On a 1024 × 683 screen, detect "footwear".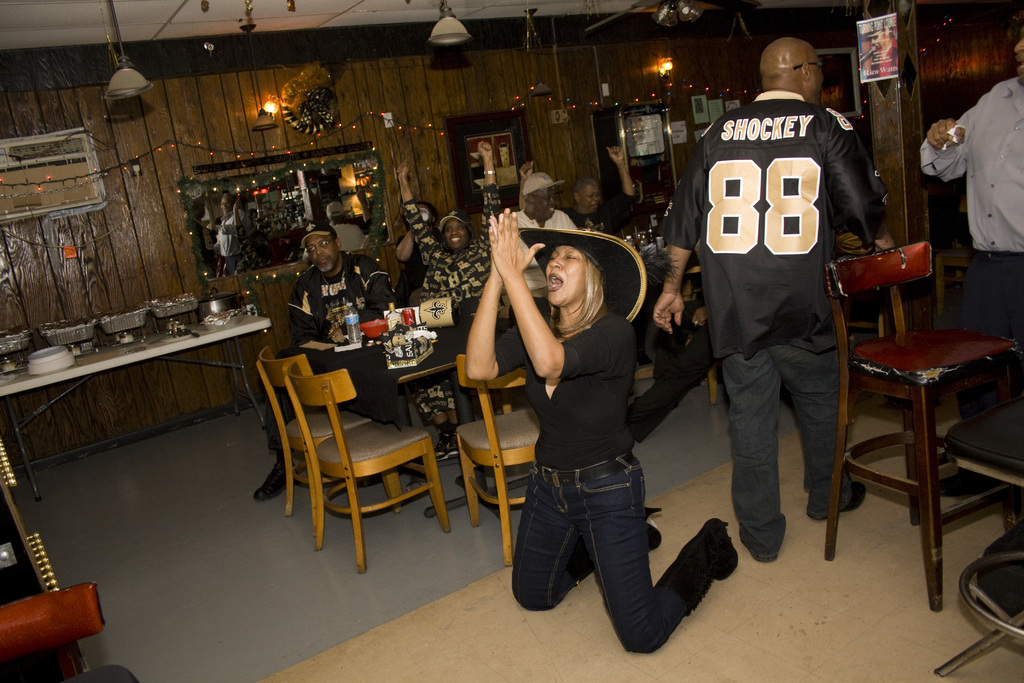
box=[646, 524, 662, 549].
